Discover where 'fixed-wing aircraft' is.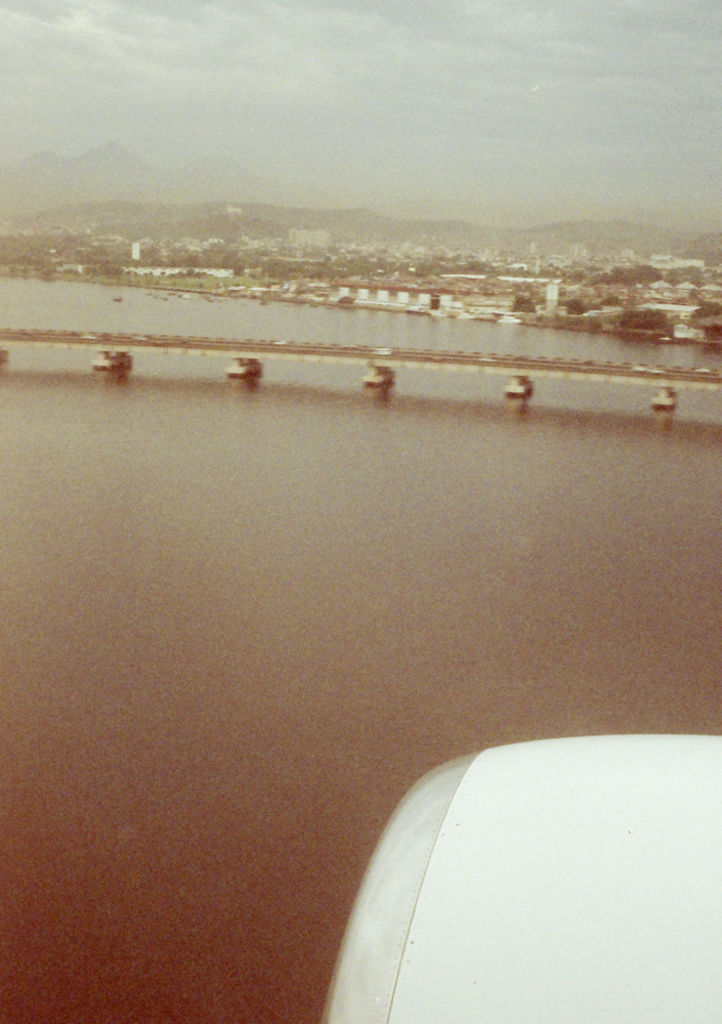
Discovered at [left=313, top=729, right=721, bottom=1023].
